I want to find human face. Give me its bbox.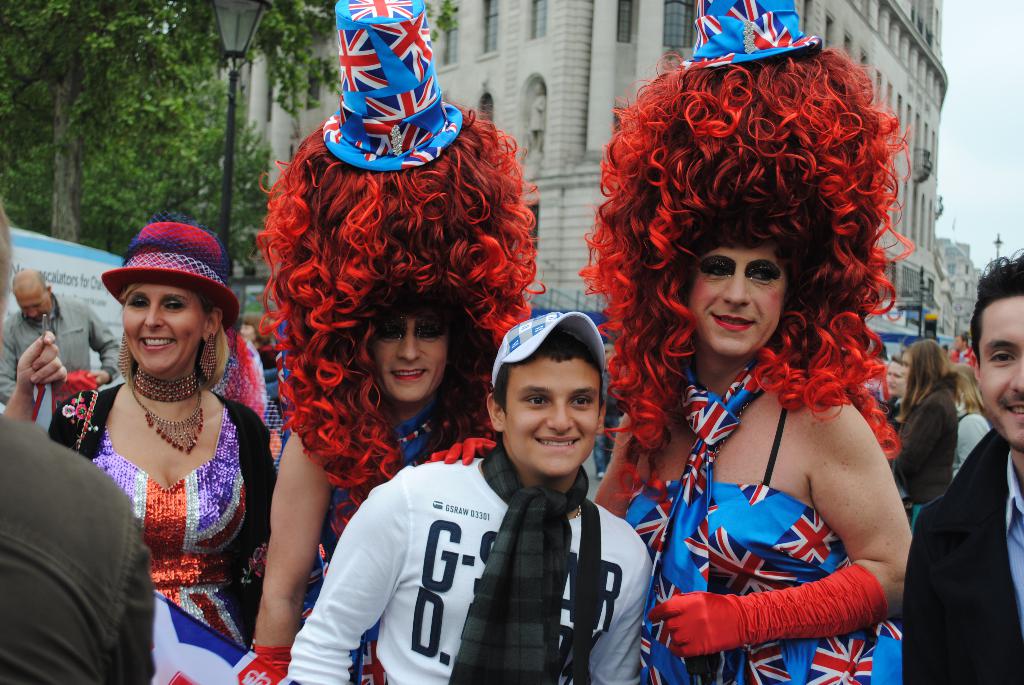
<region>506, 359, 600, 476</region>.
